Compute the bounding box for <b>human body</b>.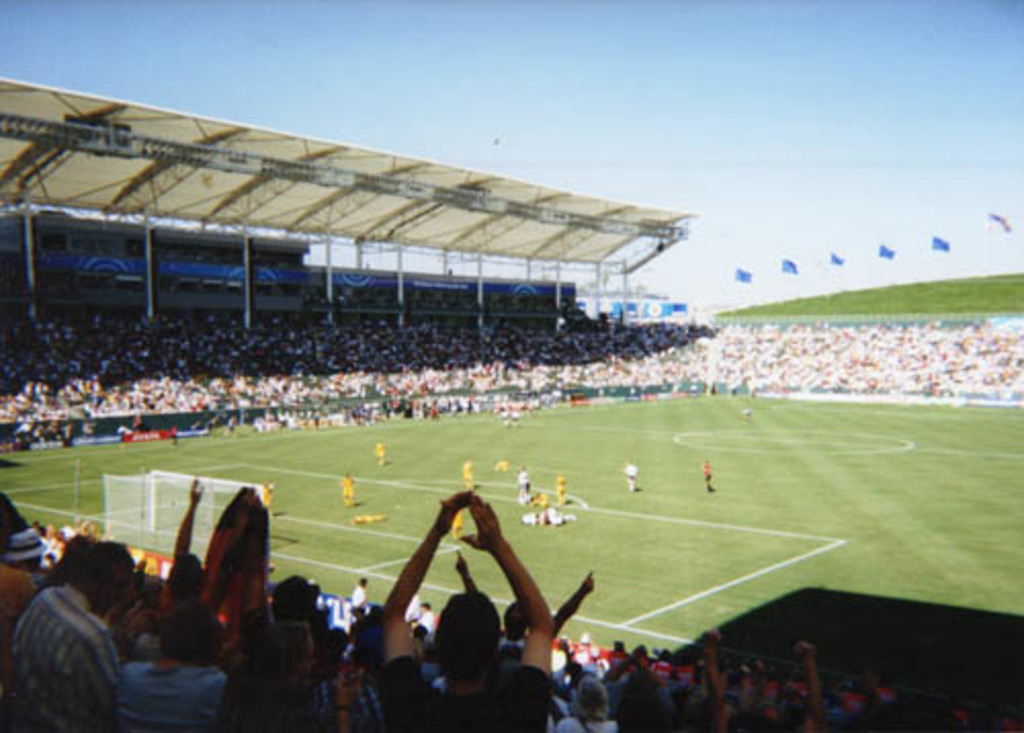
BBox(381, 487, 555, 731).
